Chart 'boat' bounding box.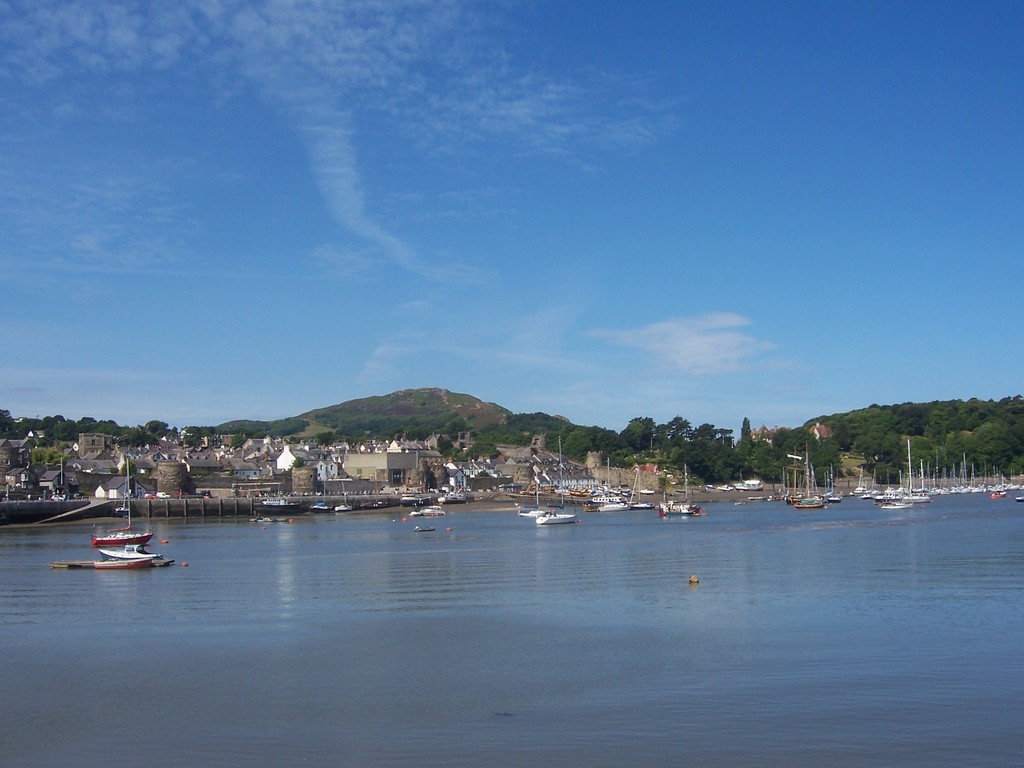
Charted: {"x1": 413, "y1": 524, "x2": 436, "y2": 534}.
